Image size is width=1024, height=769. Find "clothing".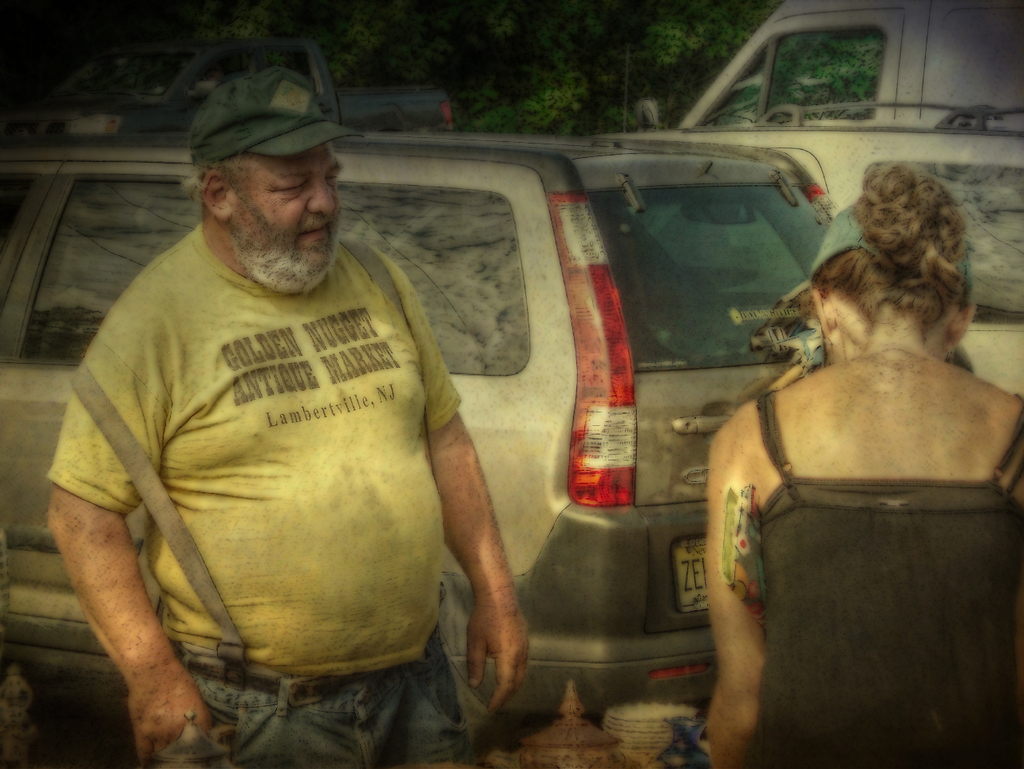
bbox=(732, 381, 1023, 768).
